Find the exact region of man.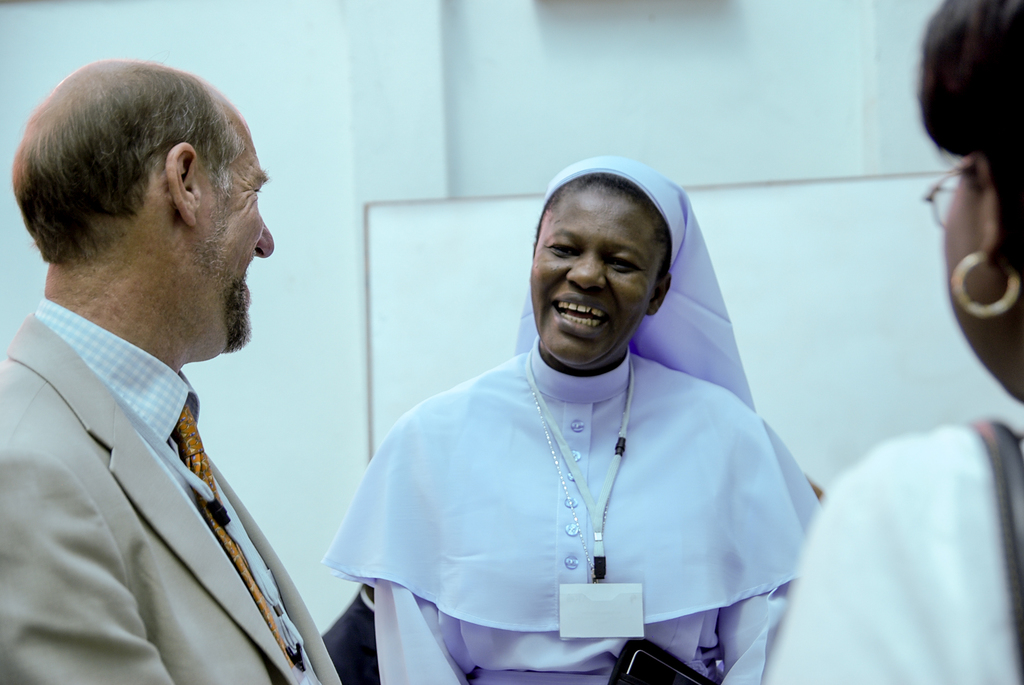
Exact region: <box>0,17,323,684</box>.
